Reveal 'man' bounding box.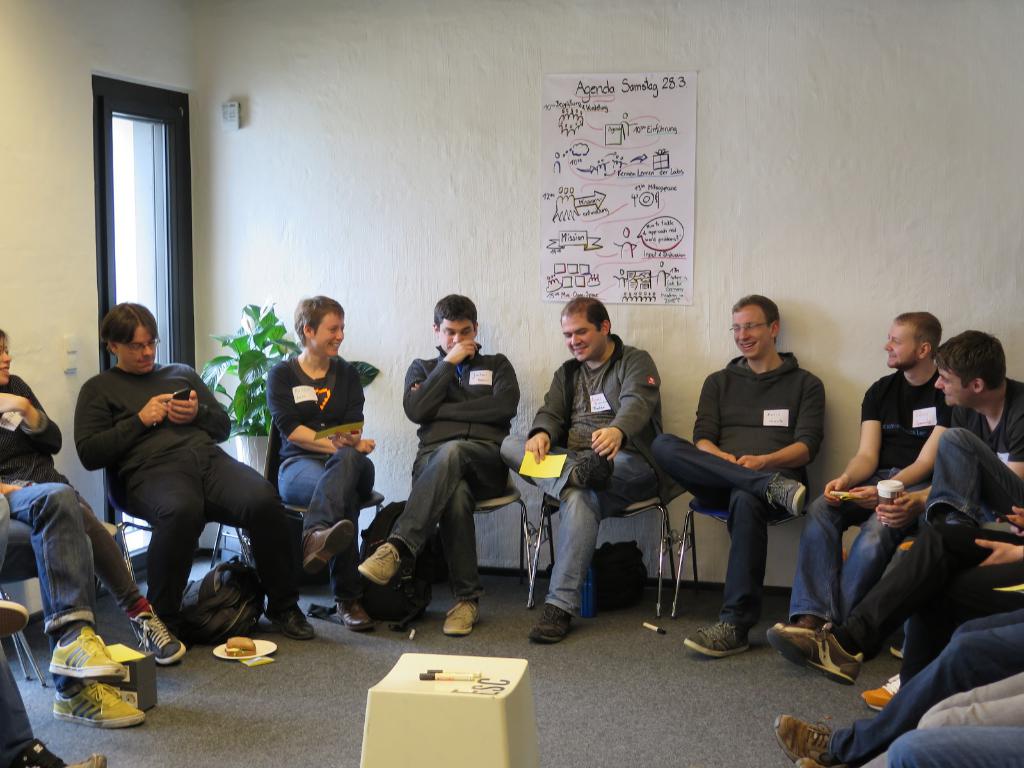
Revealed: box(653, 294, 826, 661).
